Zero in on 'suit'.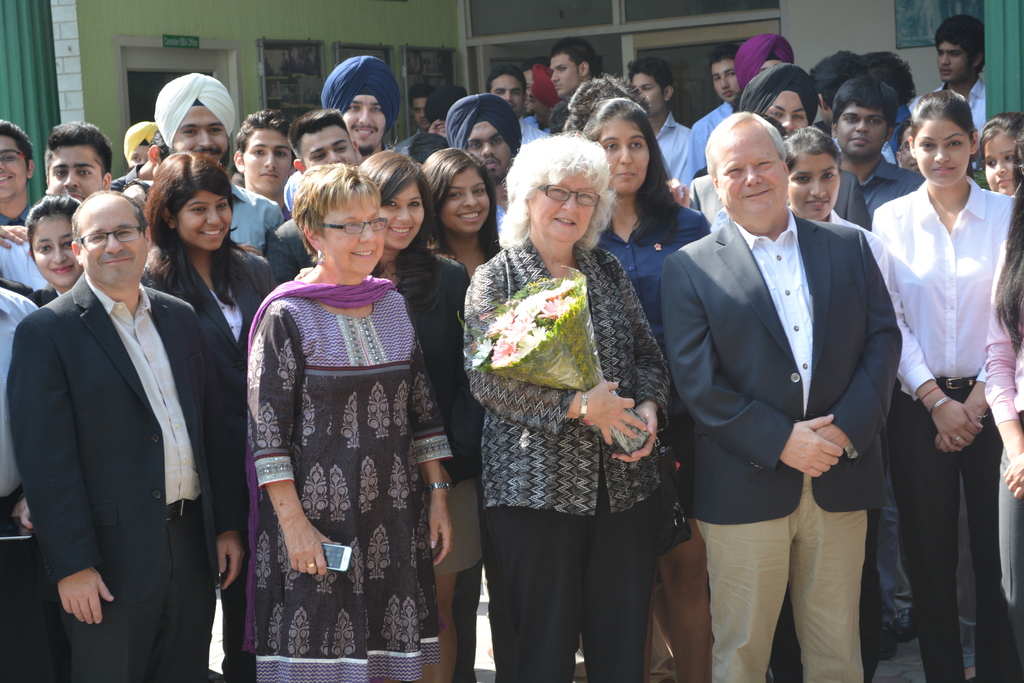
Zeroed in: bbox(263, 218, 318, 283).
